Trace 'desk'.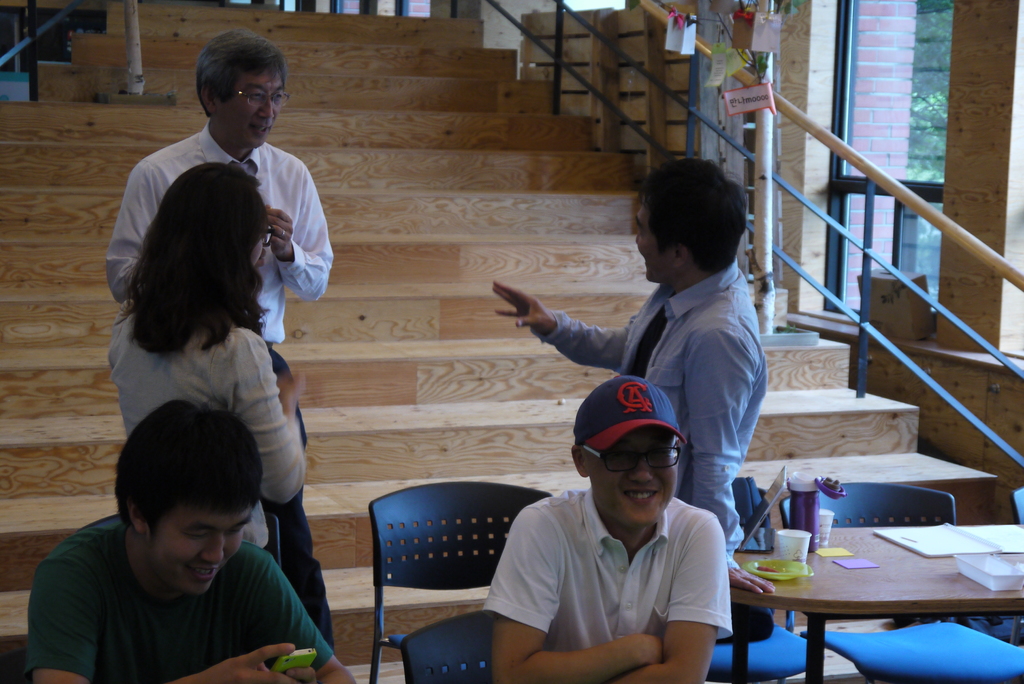
Traced to {"x1": 721, "y1": 502, "x2": 1002, "y2": 669}.
